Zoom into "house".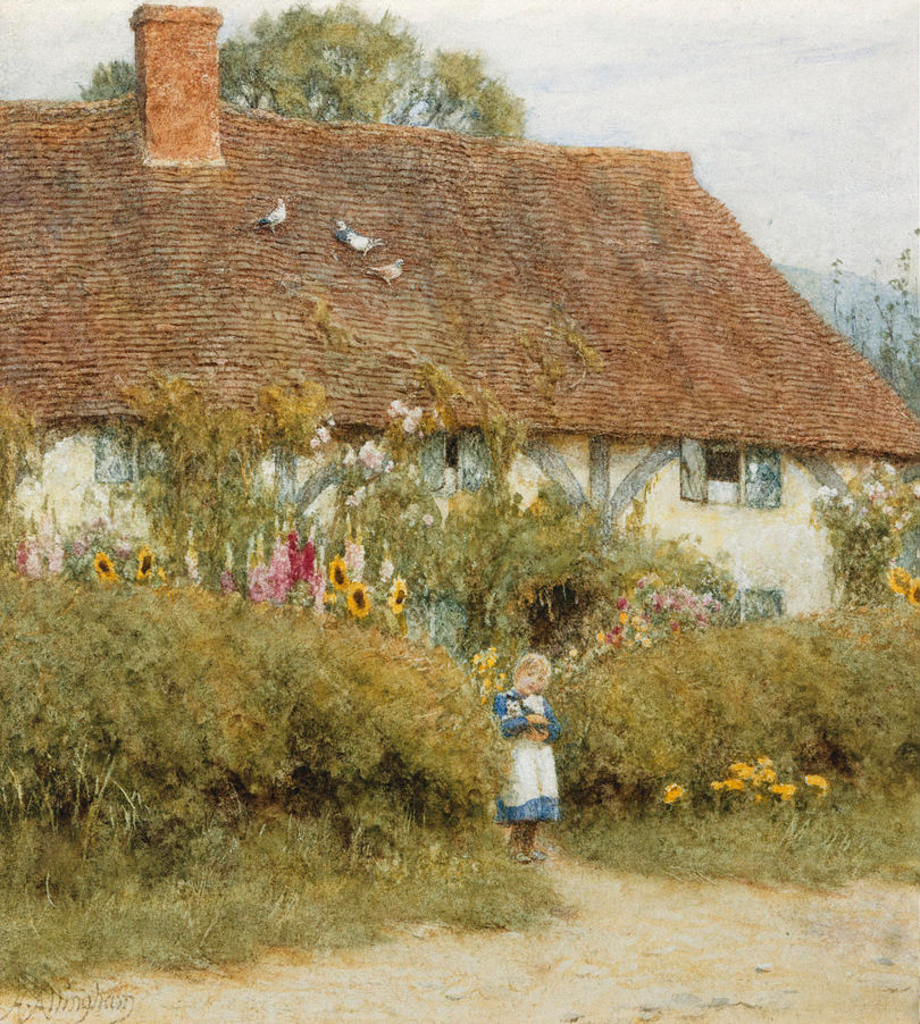
Zoom target: [0,1,919,686].
